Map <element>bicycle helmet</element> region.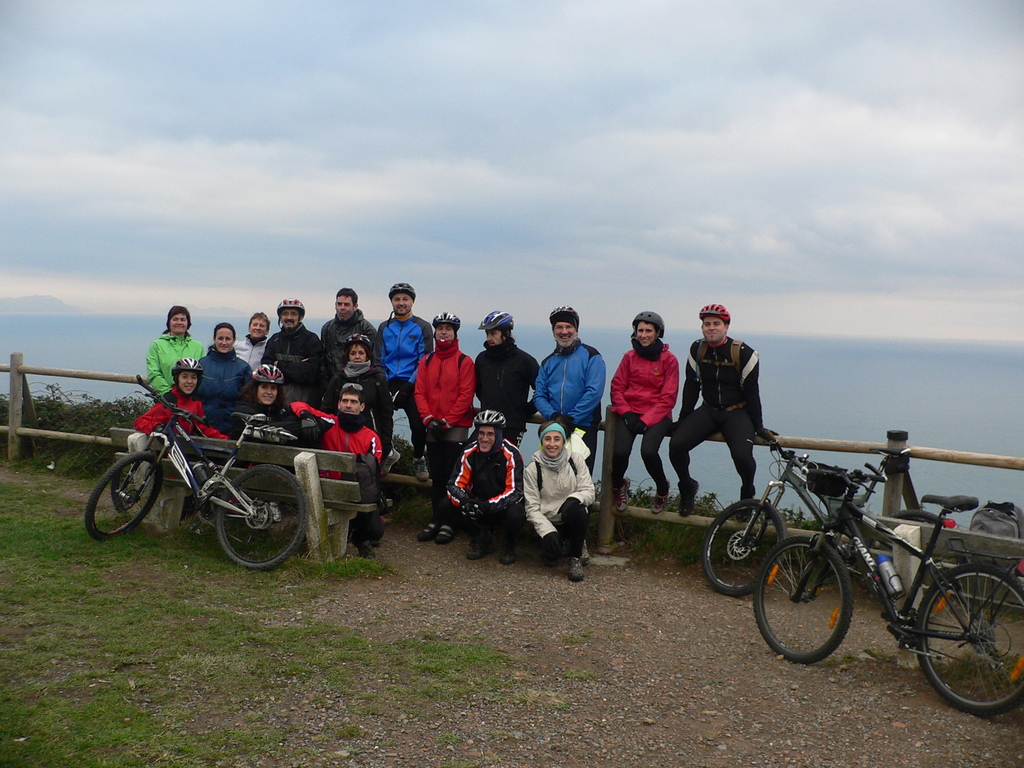
Mapped to (473, 415, 508, 422).
